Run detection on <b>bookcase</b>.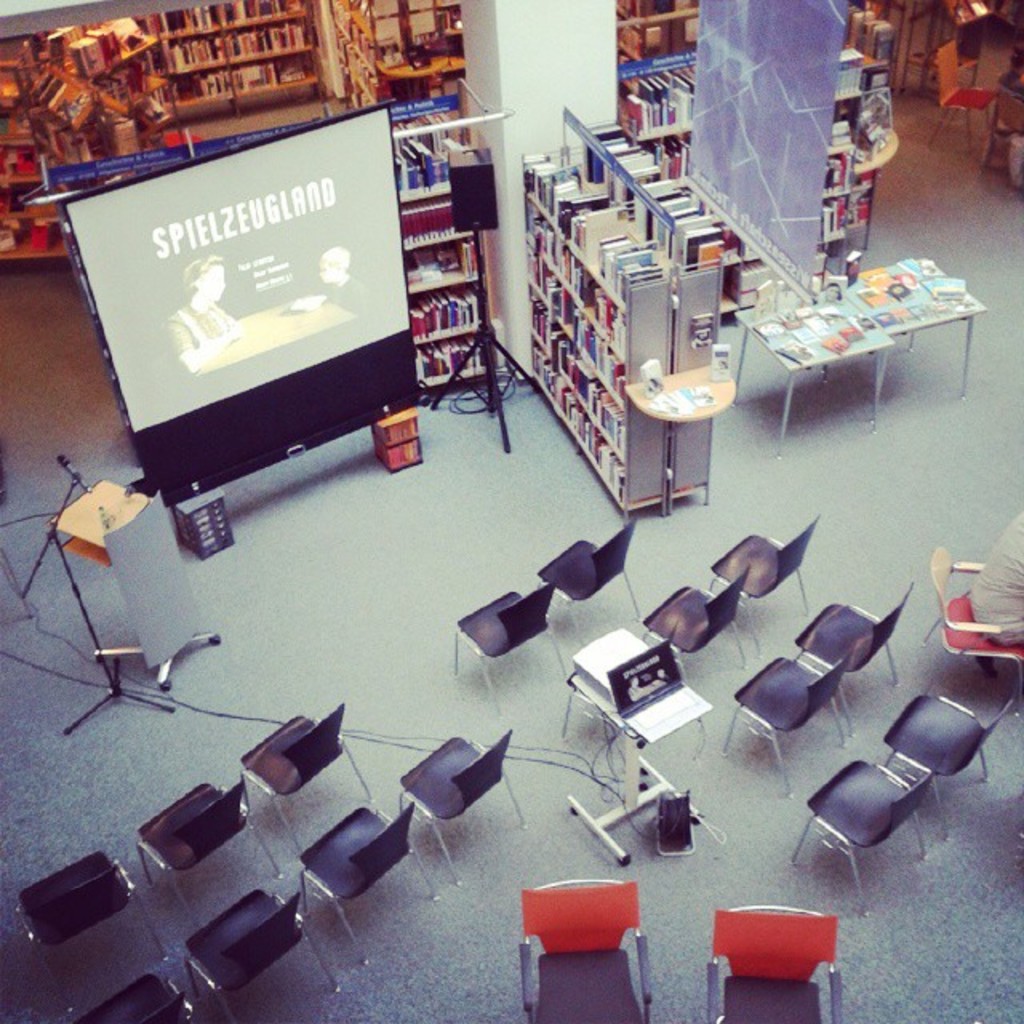
Result: 619 0 722 72.
